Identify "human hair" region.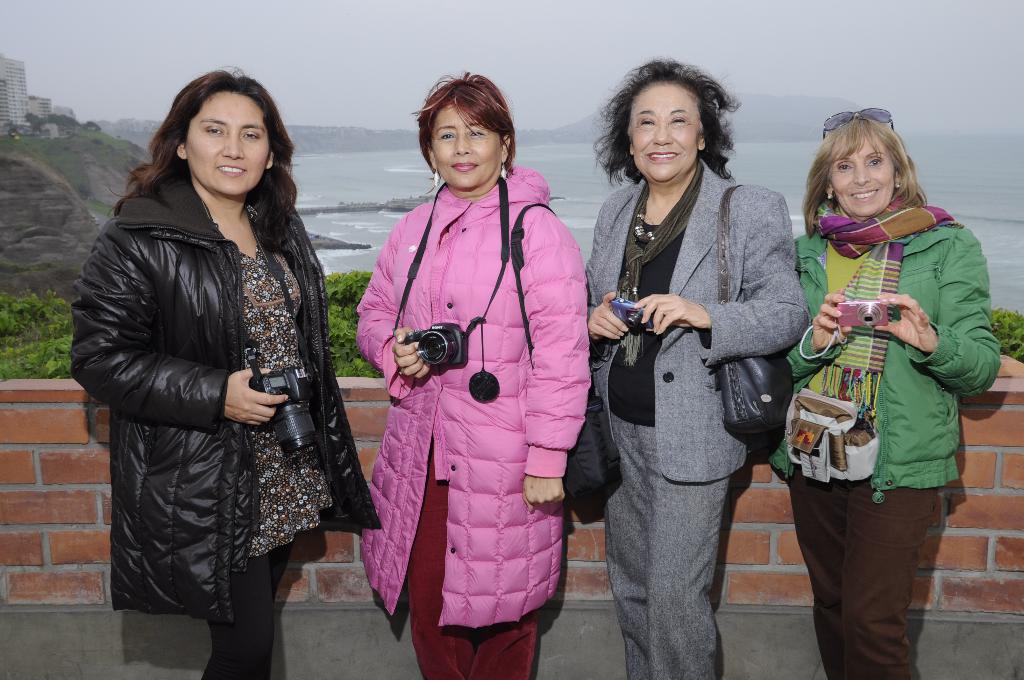
Region: select_region(109, 67, 301, 213).
